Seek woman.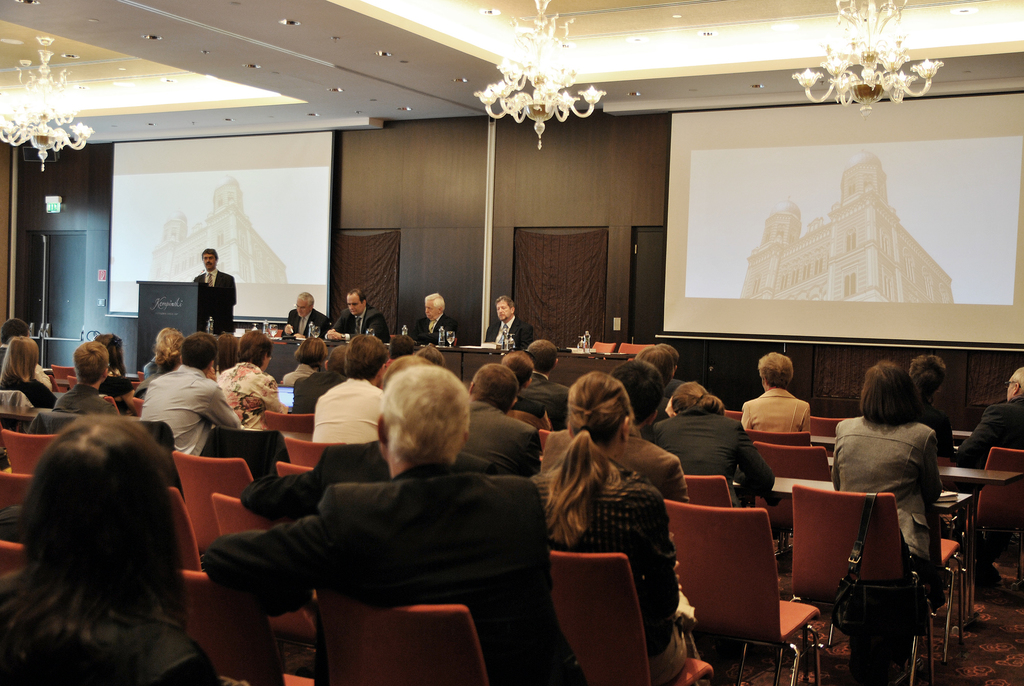
box(0, 334, 58, 407).
